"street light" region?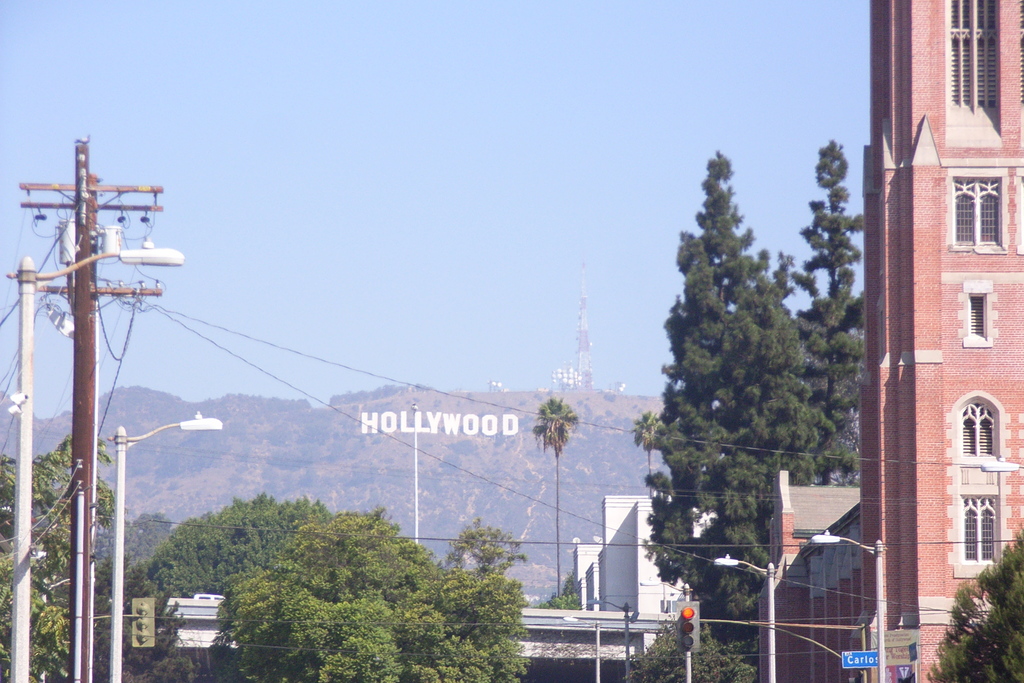
bbox=(111, 415, 221, 681)
